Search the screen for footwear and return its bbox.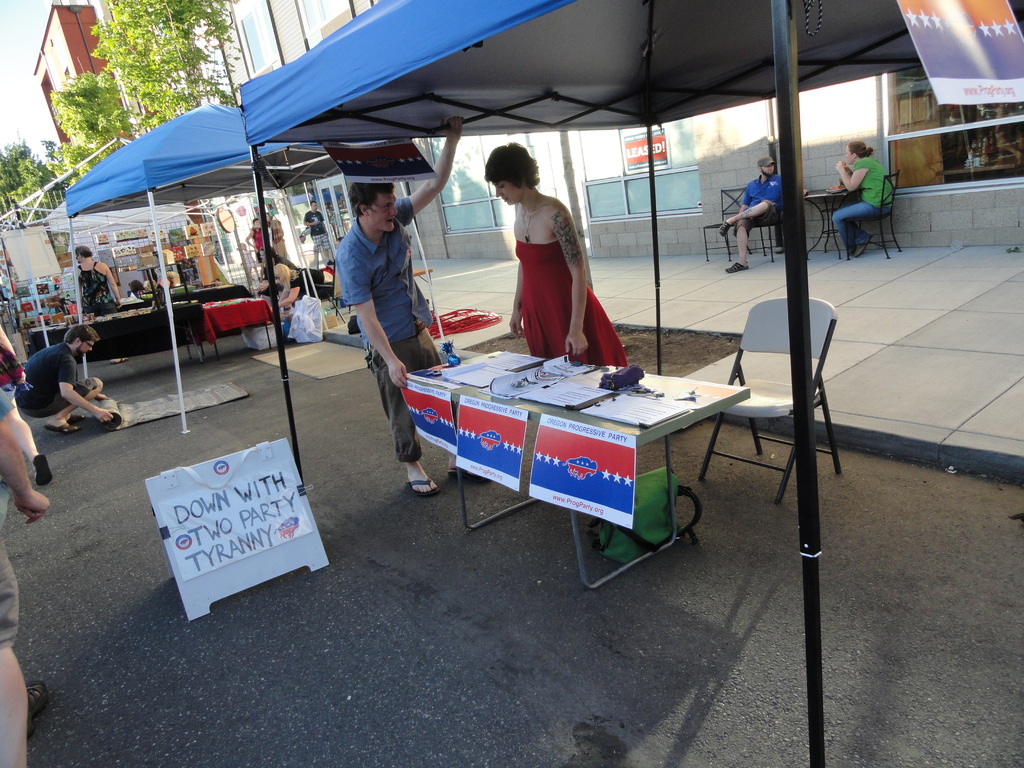
Found: 405 466 447 500.
